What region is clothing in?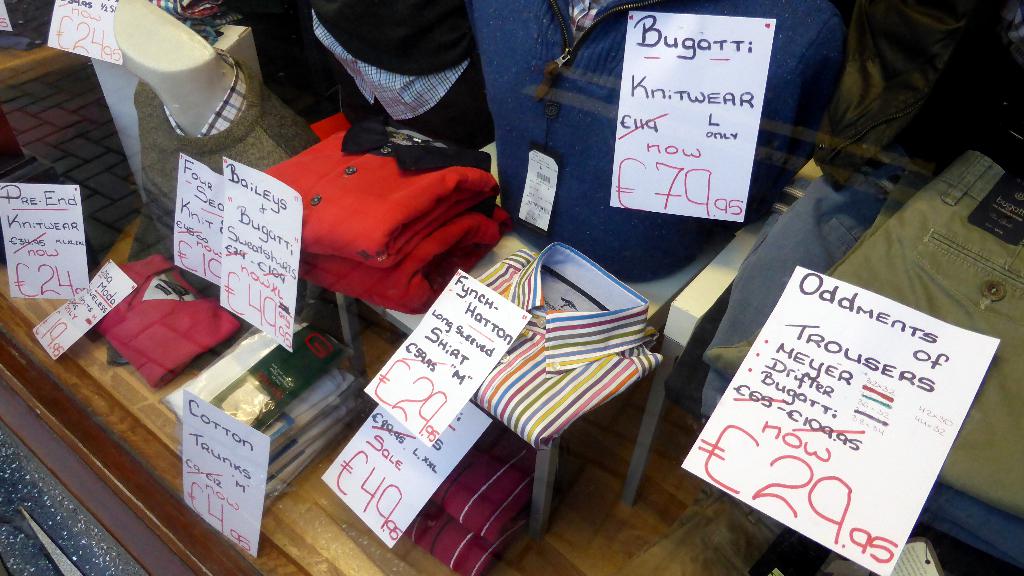
x1=810 y1=0 x2=985 y2=190.
